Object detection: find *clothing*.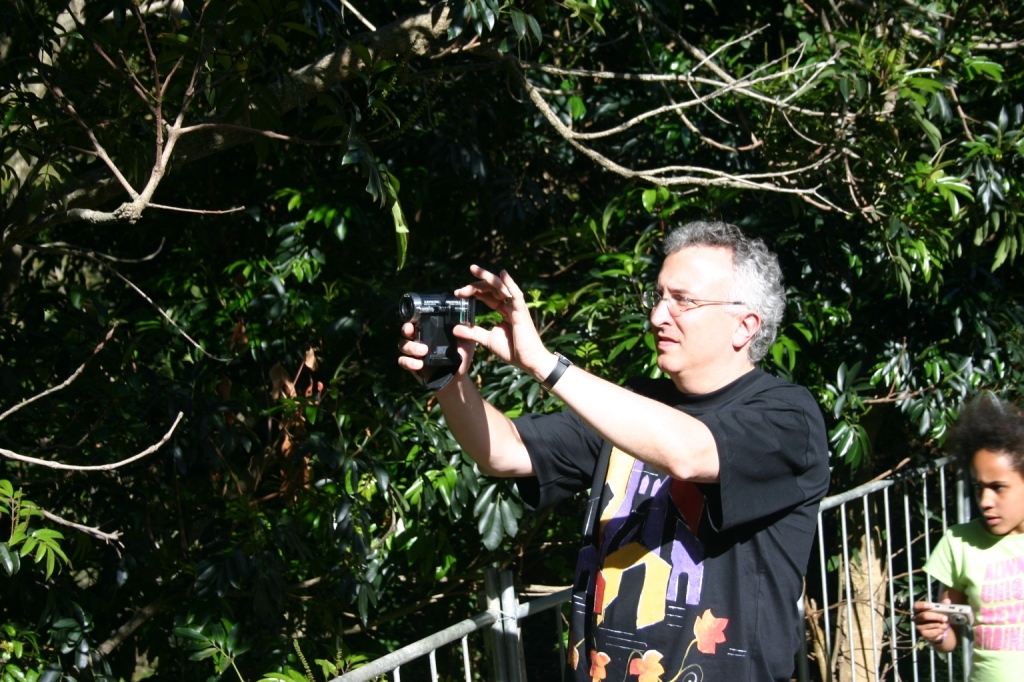
BBox(918, 517, 1023, 681).
